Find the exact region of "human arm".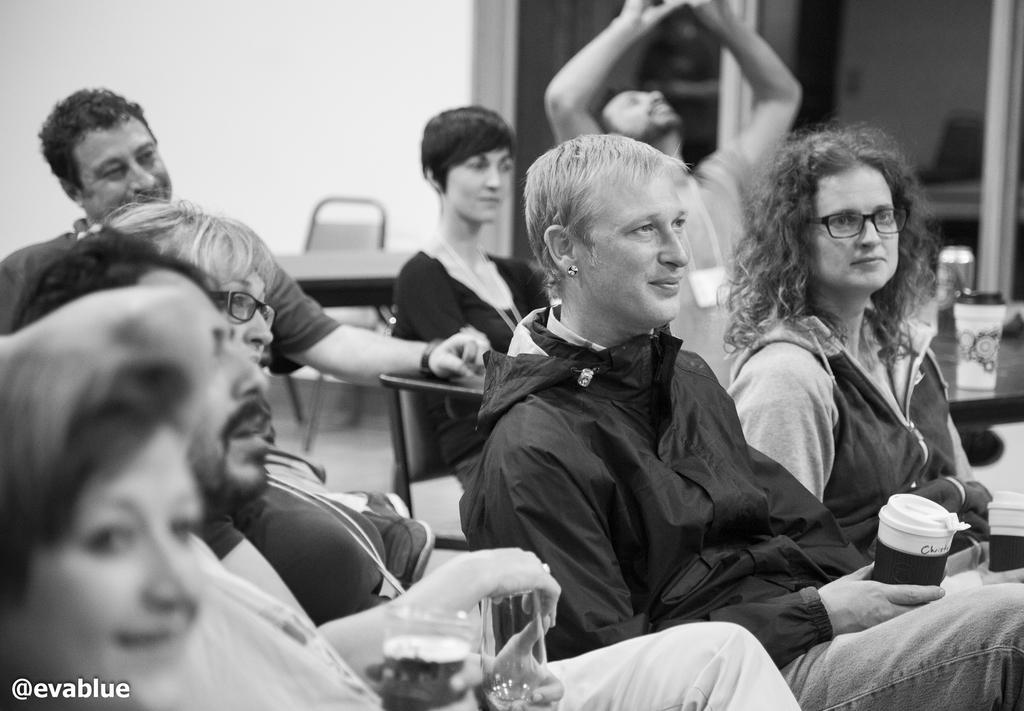
Exact region: BBox(700, 0, 822, 212).
